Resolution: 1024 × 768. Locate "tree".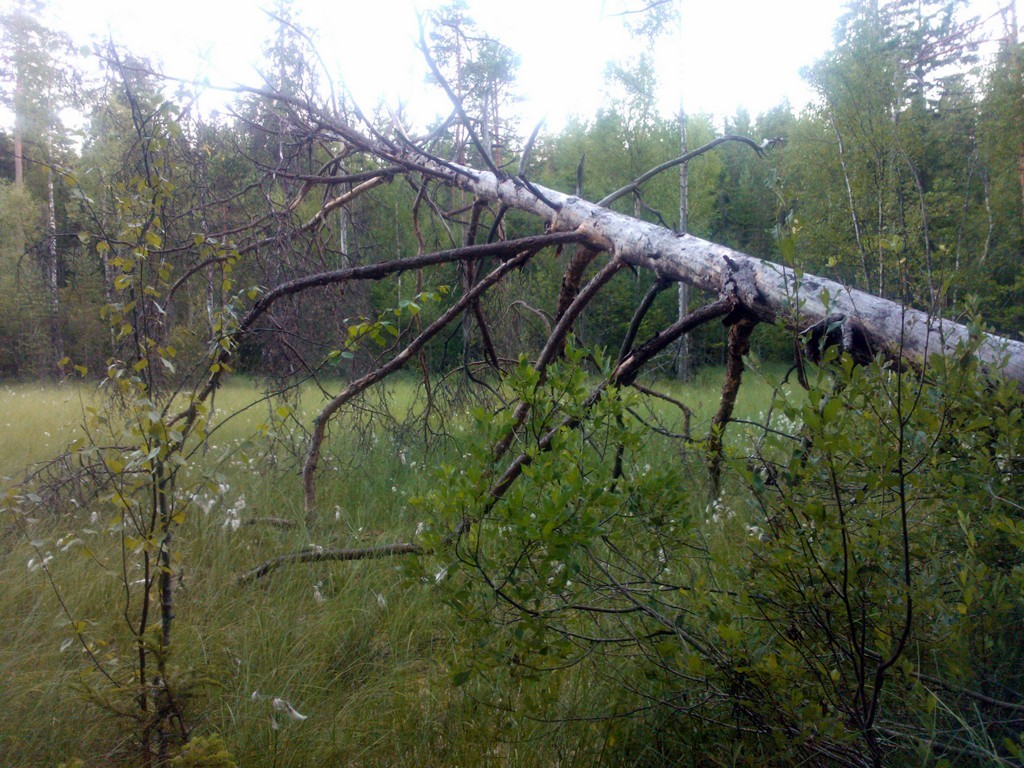
[left=900, top=52, right=982, bottom=369].
